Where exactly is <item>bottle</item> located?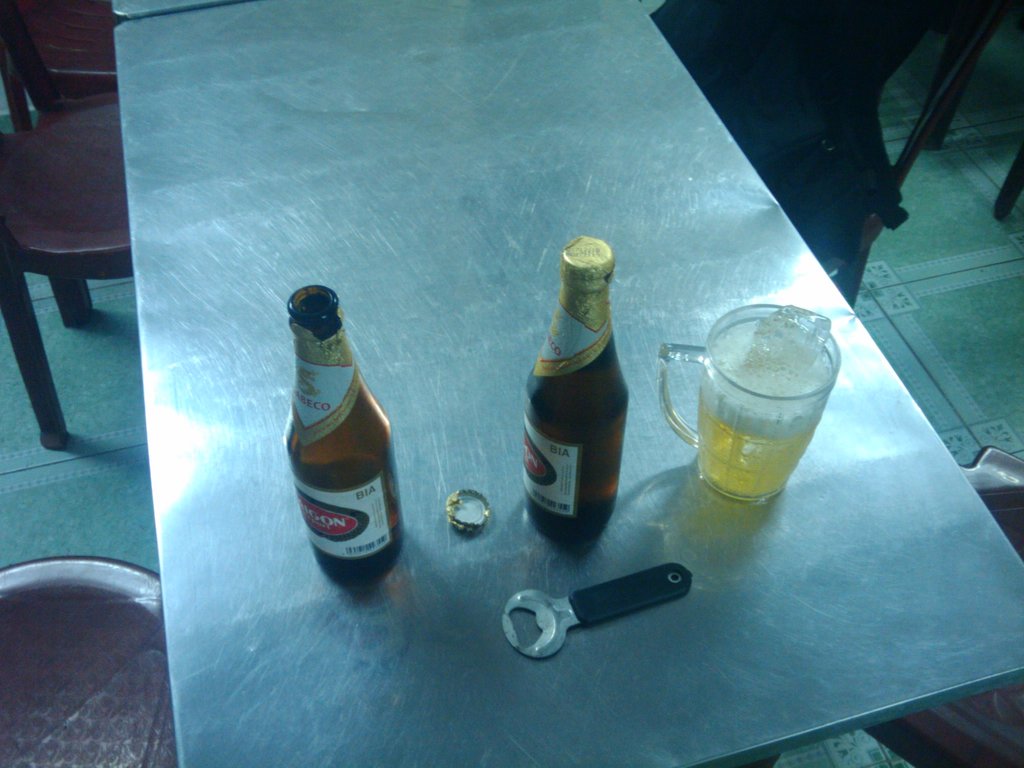
Its bounding box is <region>285, 286, 401, 593</region>.
